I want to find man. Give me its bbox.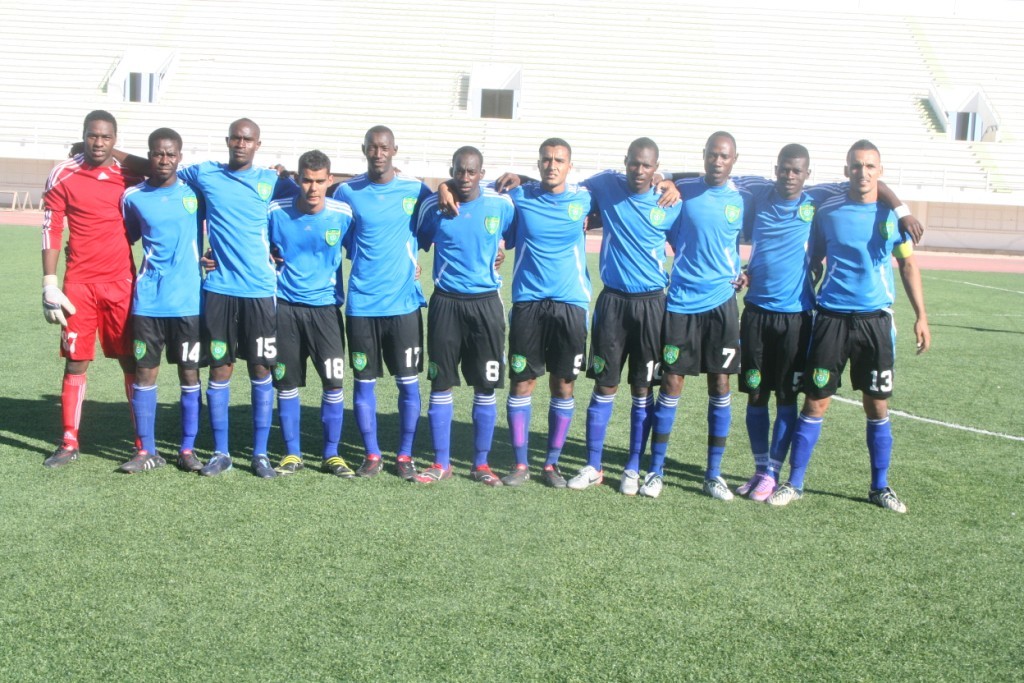
locate(490, 136, 746, 489).
